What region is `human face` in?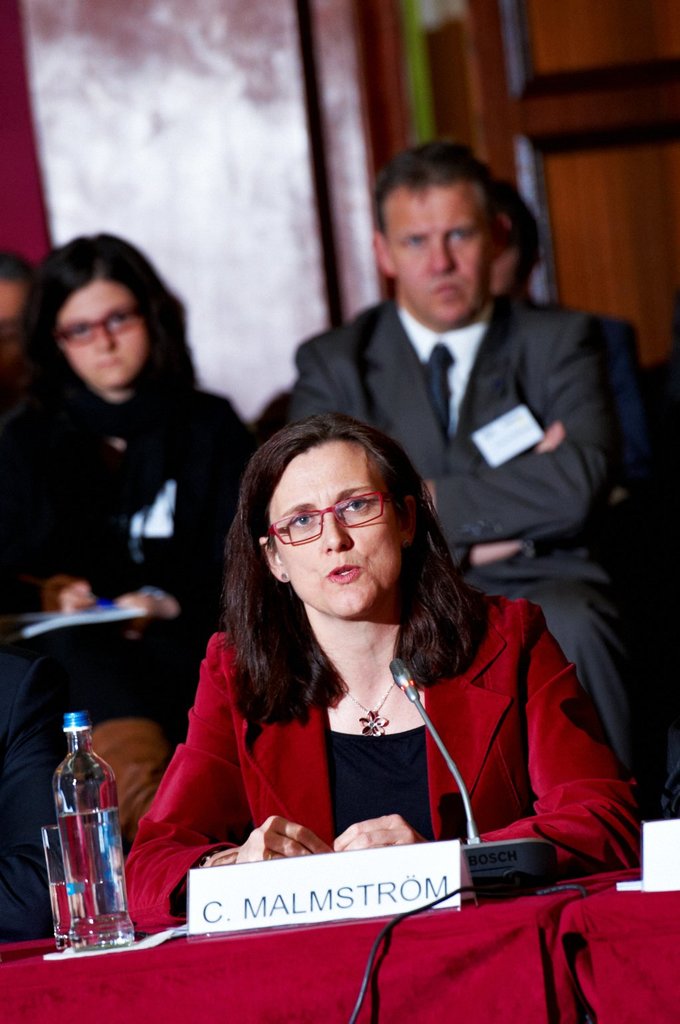
385, 189, 490, 321.
